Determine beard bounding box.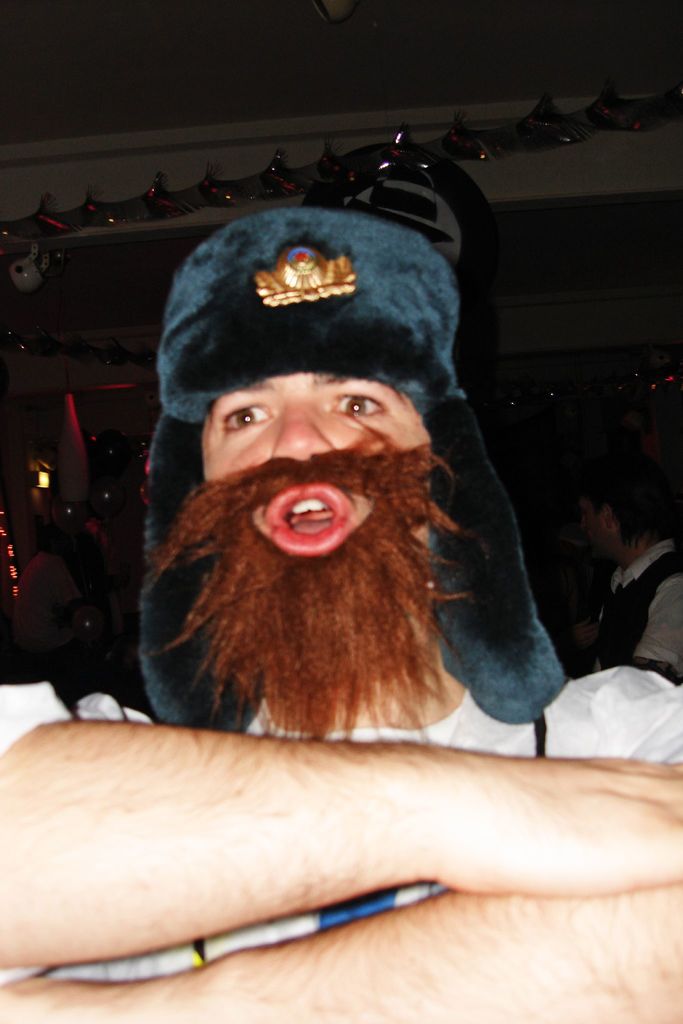
Determined: 155,390,496,789.
